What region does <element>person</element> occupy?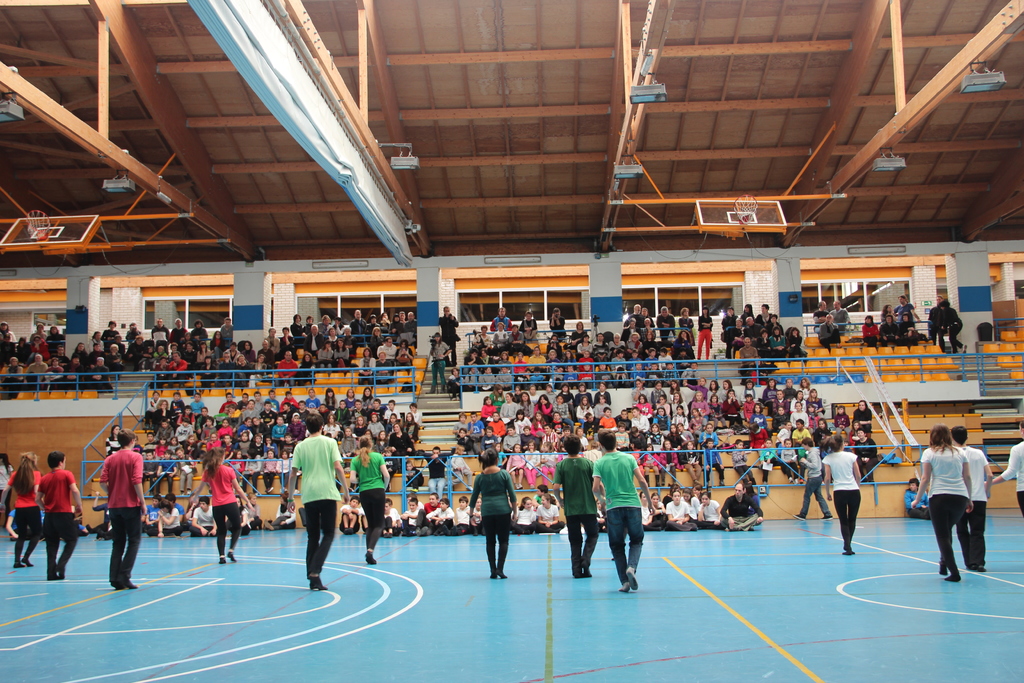
[547, 439, 602, 578].
